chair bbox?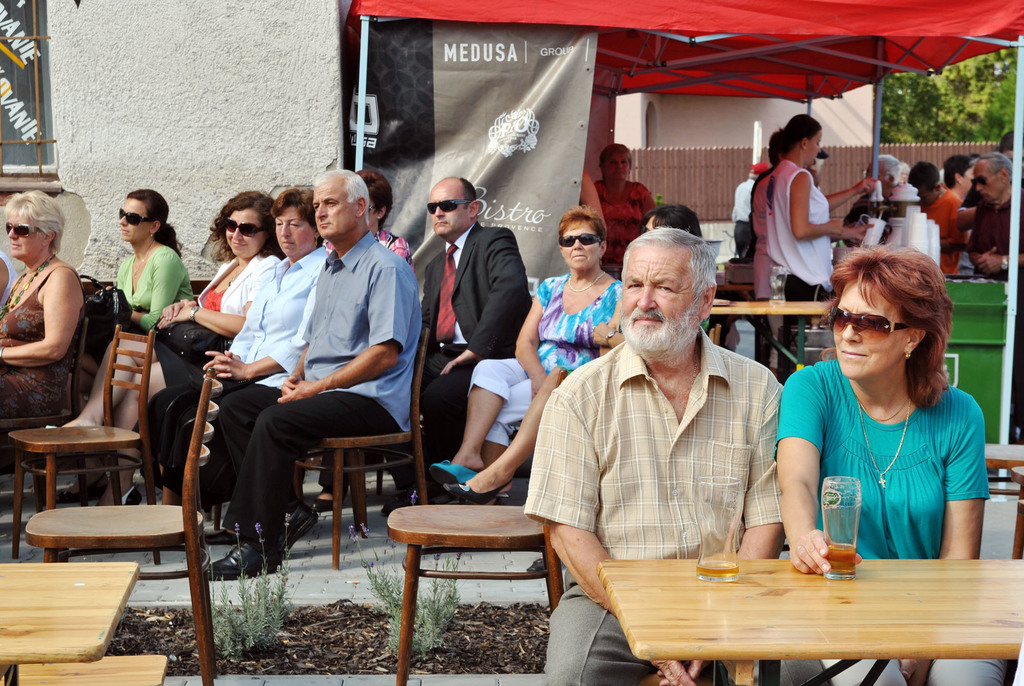
<bbox>20, 365, 226, 685</bbox>
